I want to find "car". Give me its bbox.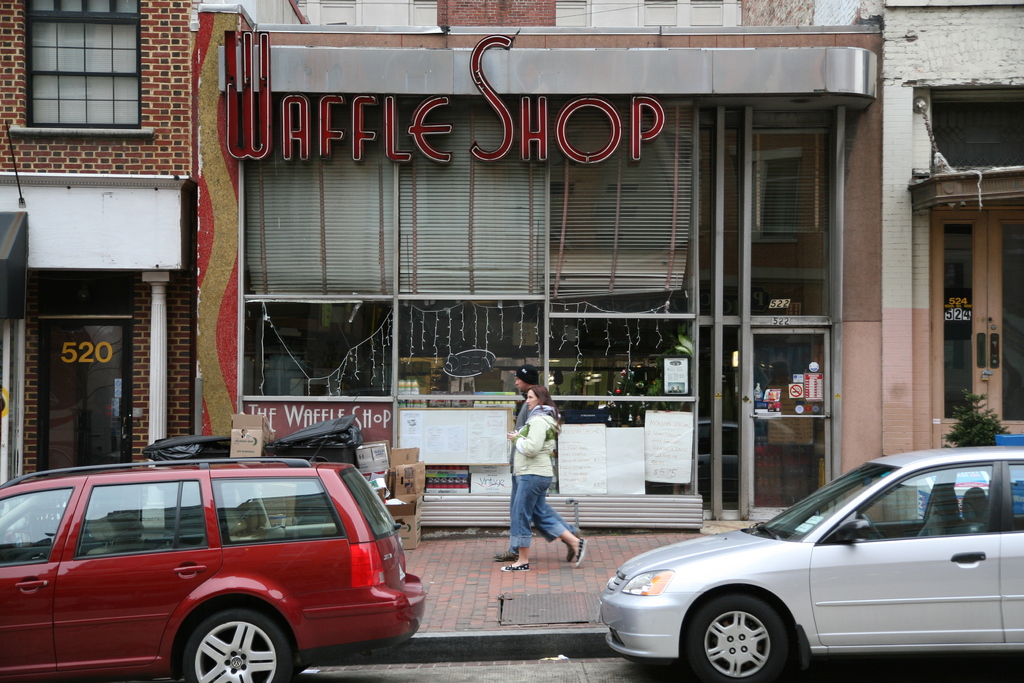
bbox=(594, 452, 1023, 677).
